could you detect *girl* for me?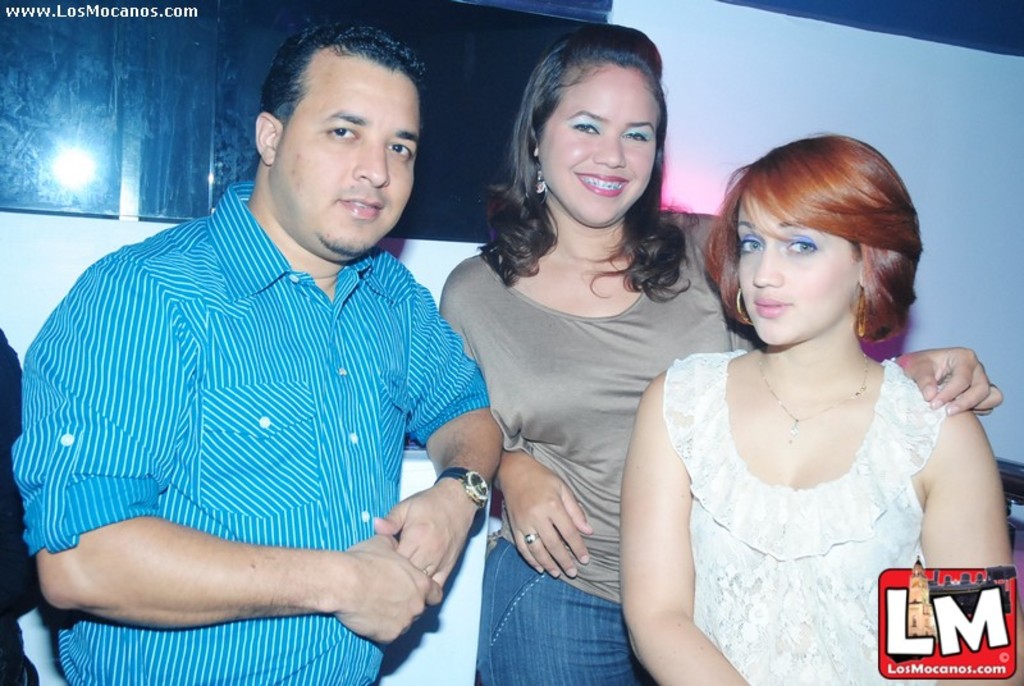
Detection result: 620:133:1009:685.
